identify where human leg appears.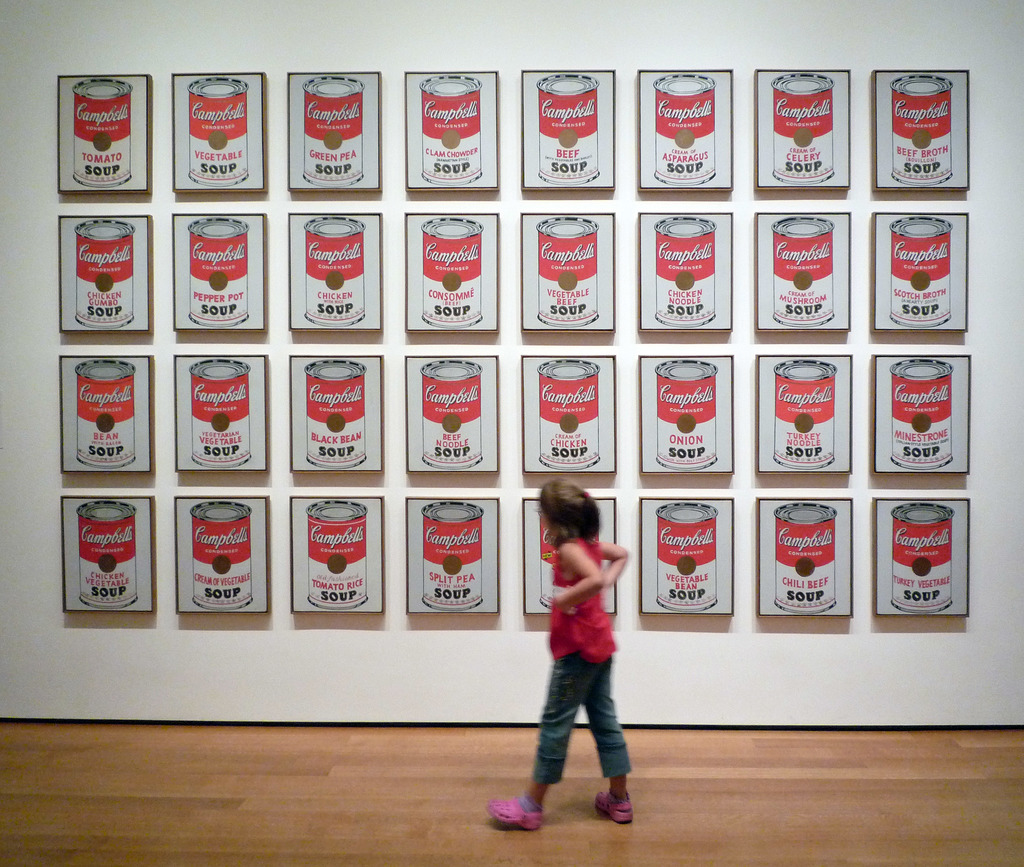
Appears at (left=484, top=649, right=602, bottom=830).
